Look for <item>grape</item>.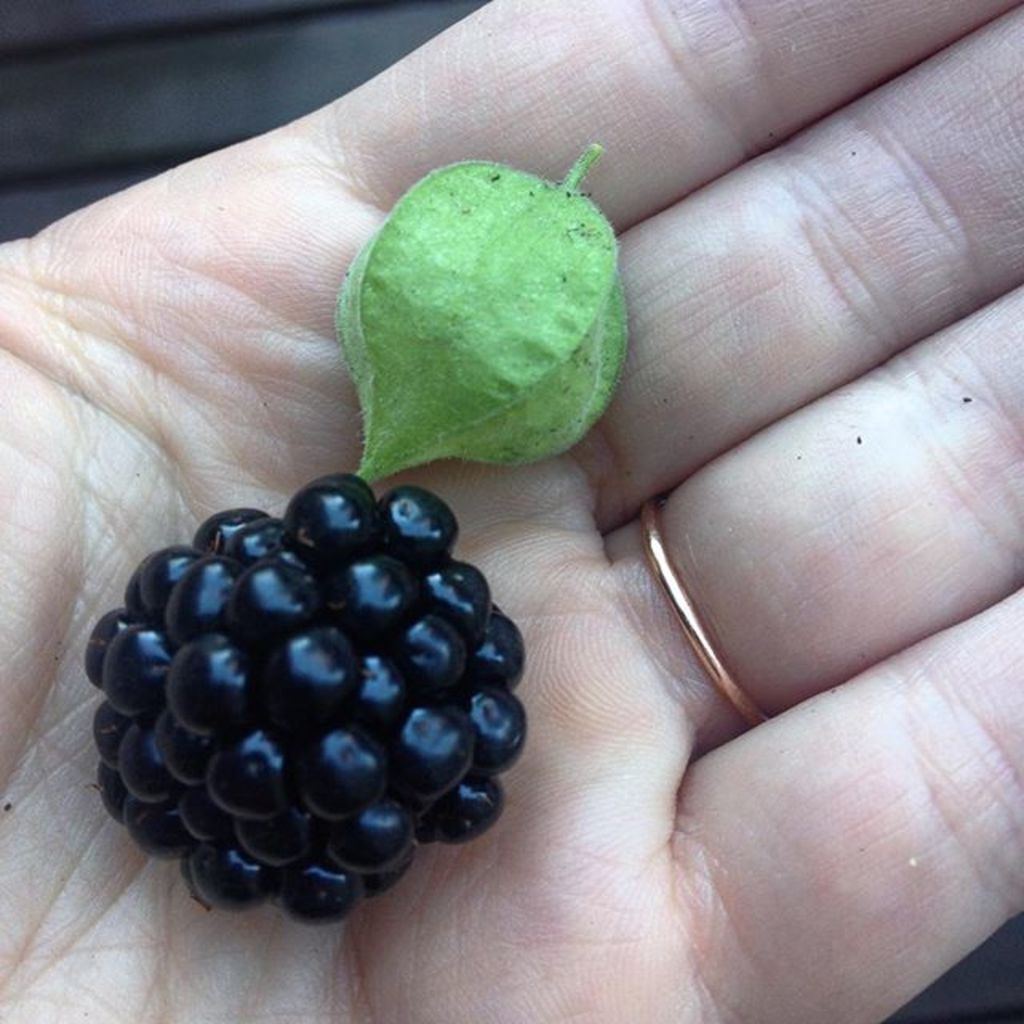
Found: x1=85, y1=475, x2=525, y2=922.
